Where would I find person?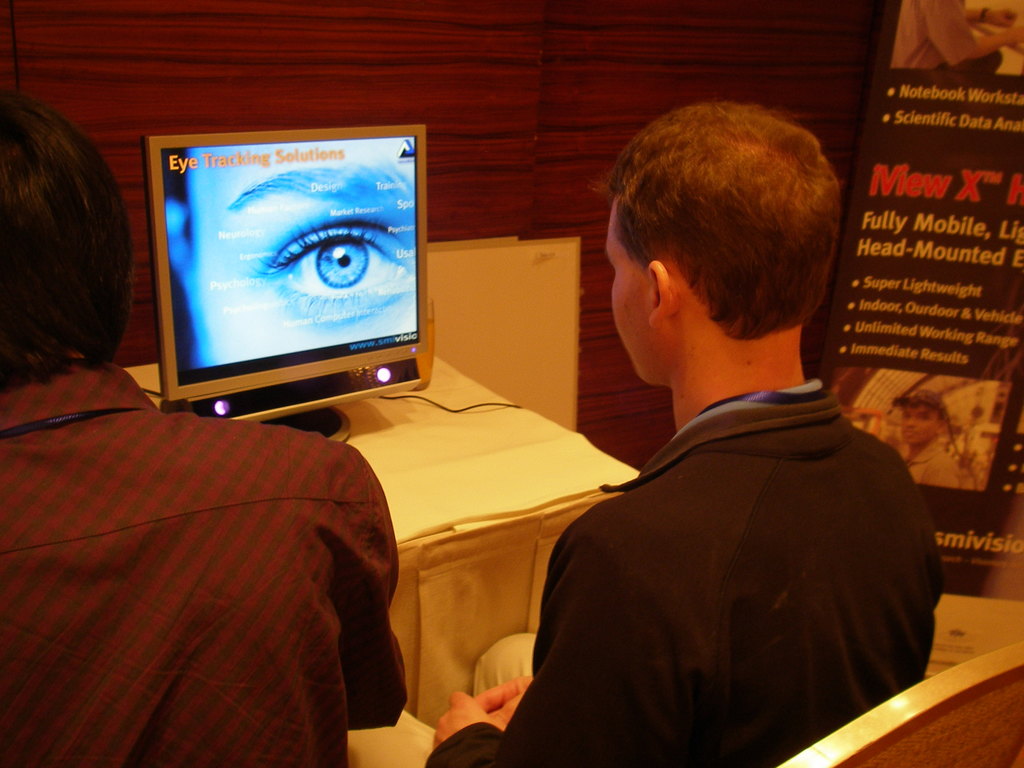
At l=0, t=97, r=394, b=767.
